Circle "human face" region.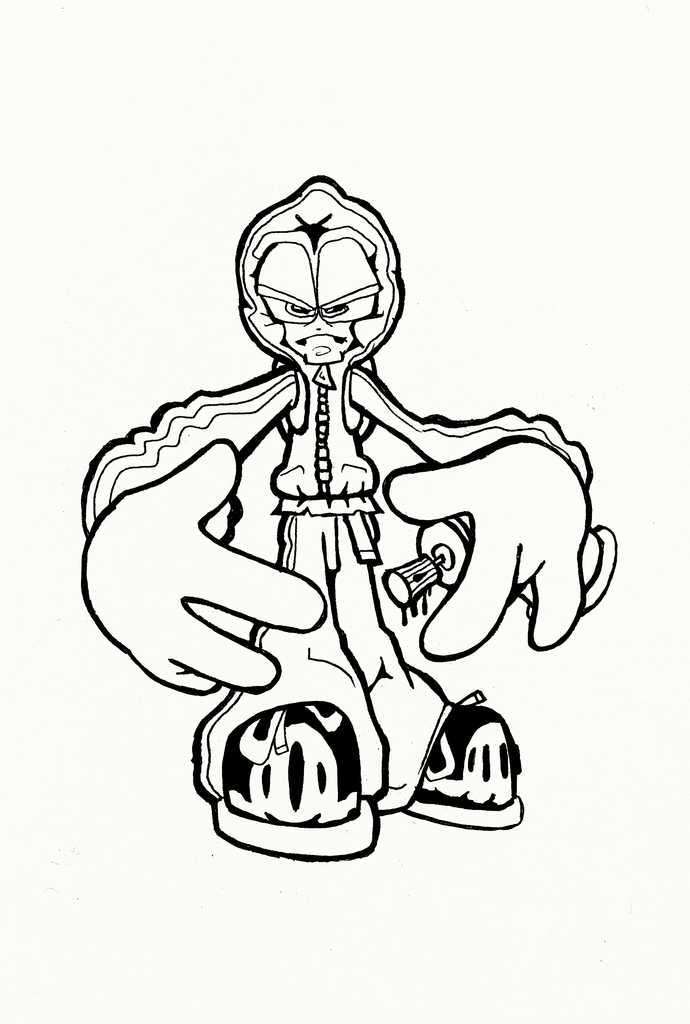
Region: <box>255,225,382,365</box>.
